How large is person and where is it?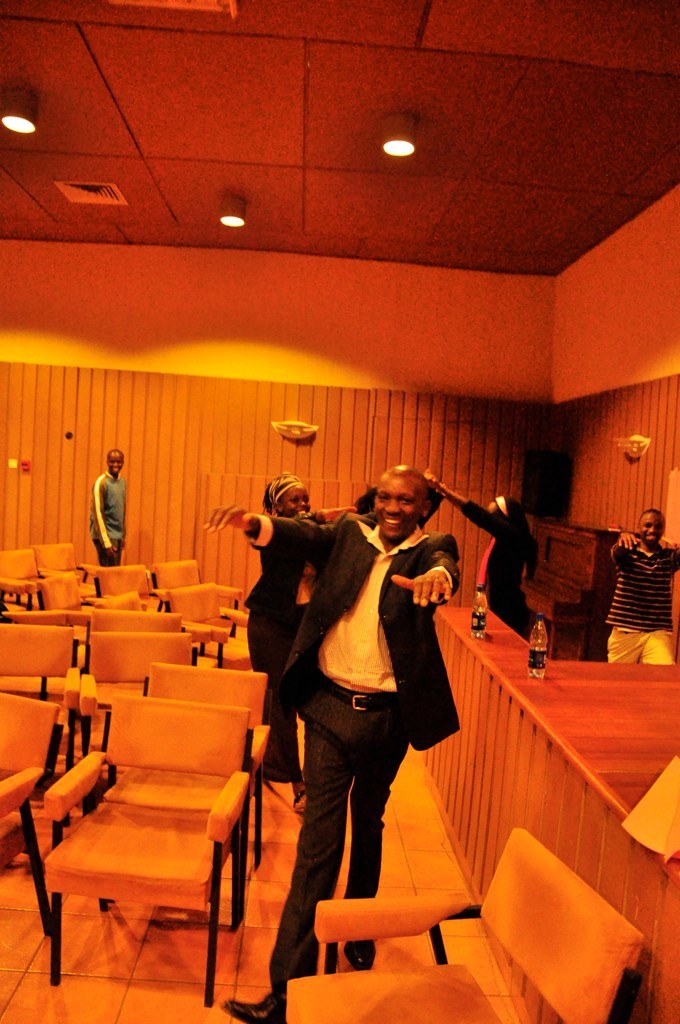
Bounding box: [left=202, top=461, right=468, bottom=1023].
